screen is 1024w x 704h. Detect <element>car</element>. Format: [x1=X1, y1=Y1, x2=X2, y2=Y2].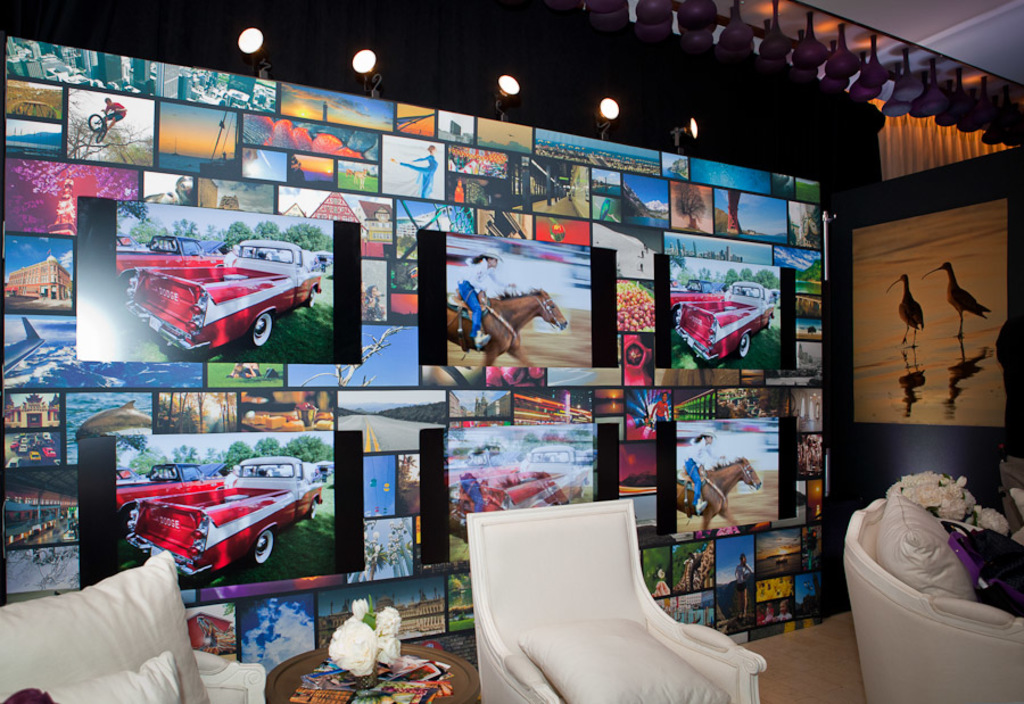
[x1=112, y1=234, x2=141, y2=252].
